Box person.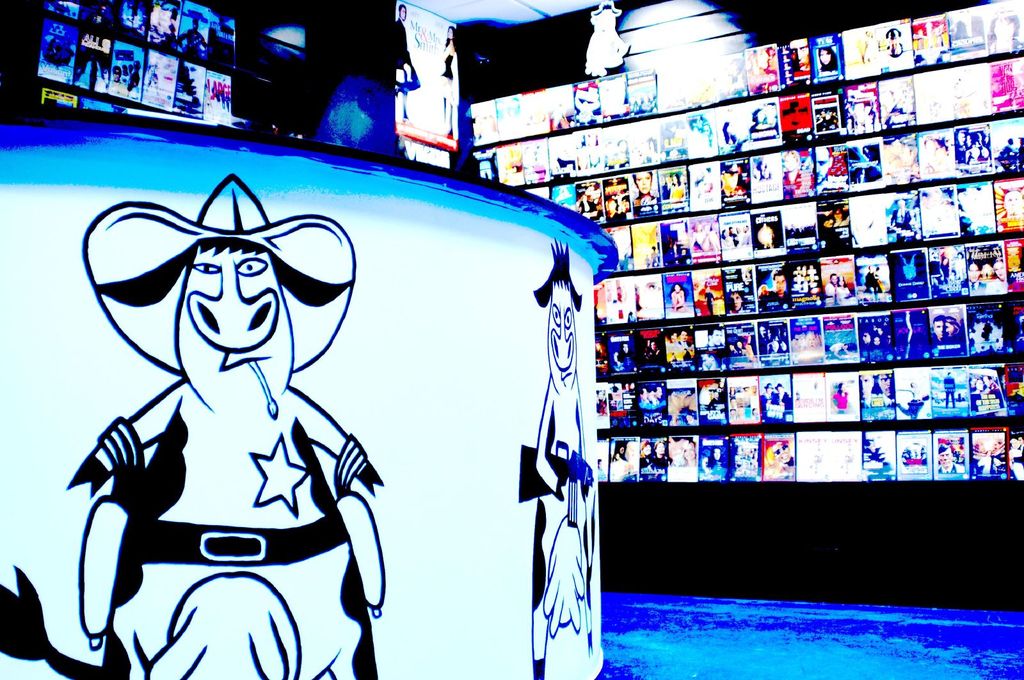
BBox(724, 289, 749, 317).
